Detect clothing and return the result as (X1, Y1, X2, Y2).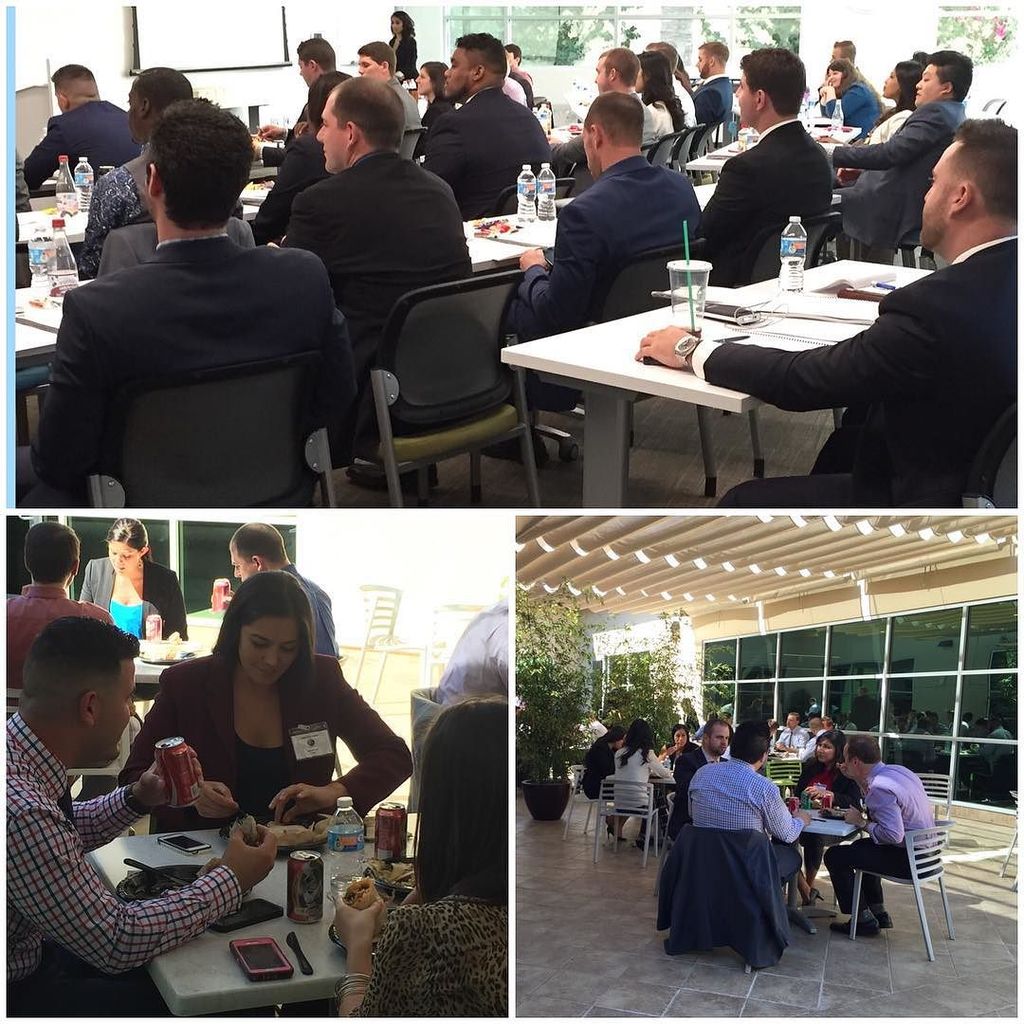
(794, 753, 863, 851).
